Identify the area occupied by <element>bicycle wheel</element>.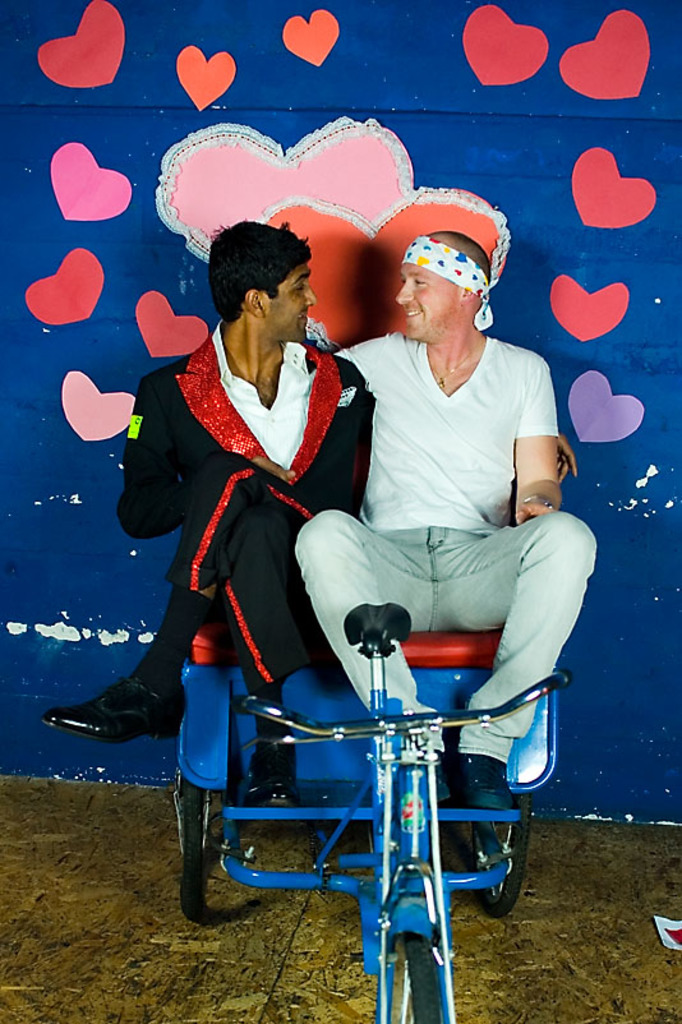
Area: <bbox>401, 941, 443, 1023</bbox>.
